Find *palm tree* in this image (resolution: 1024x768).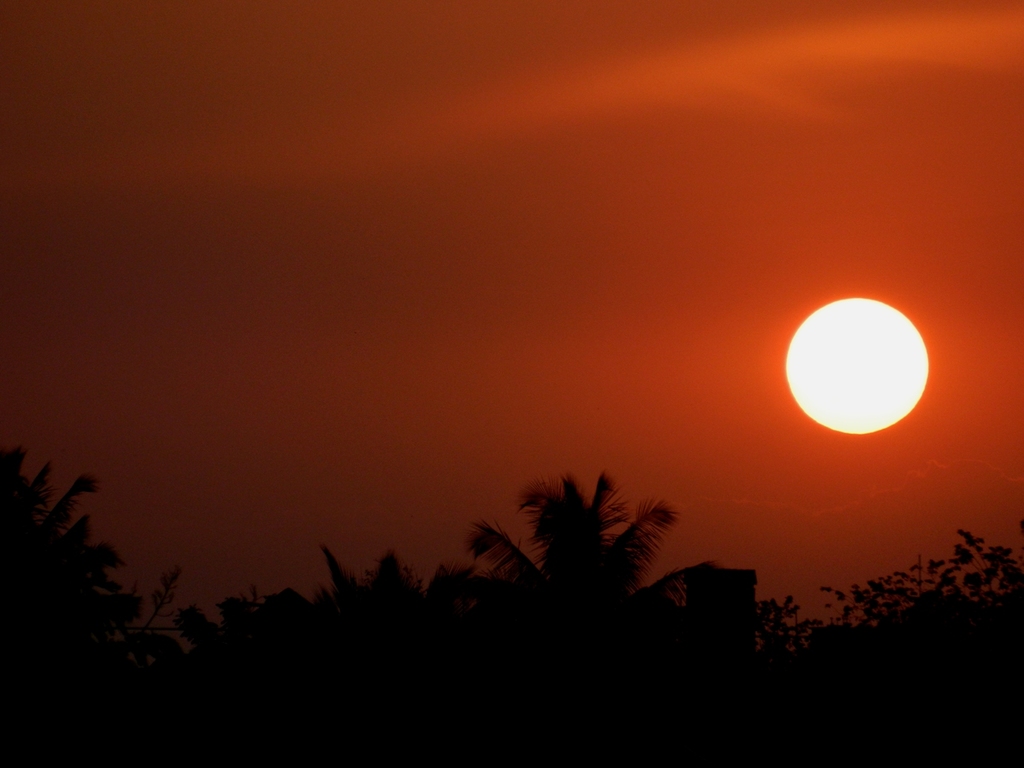
detection(125, 590, 247, 694).
